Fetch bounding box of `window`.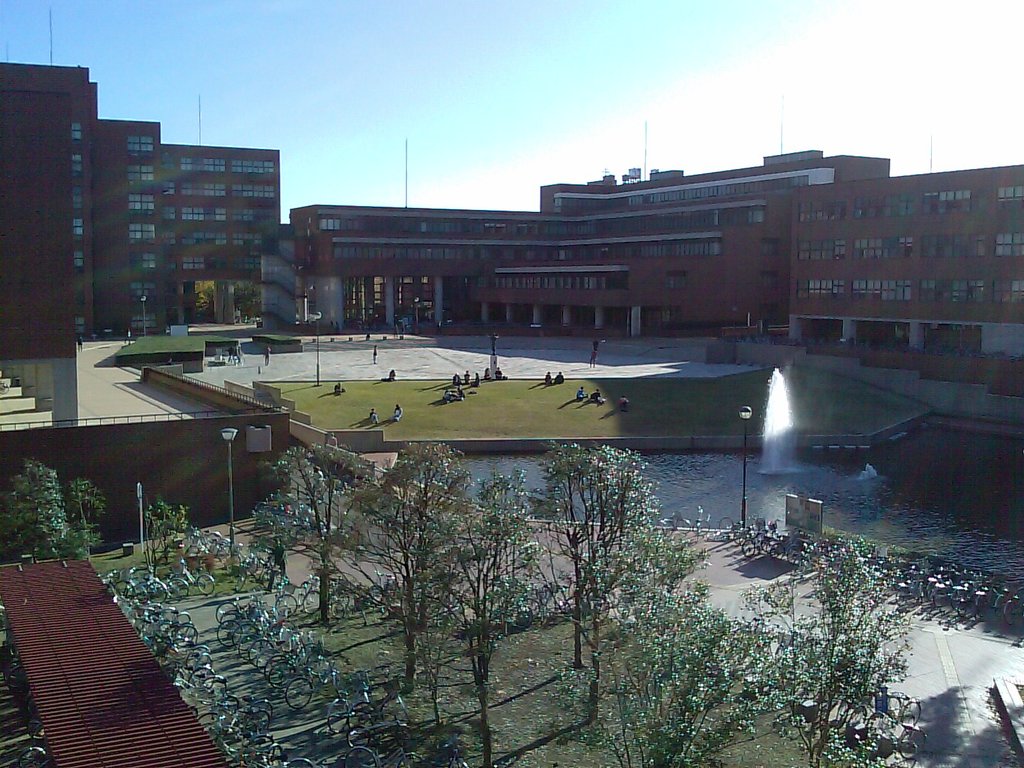
Bbox: [left=134, top=308, right=155, bottom=328].
